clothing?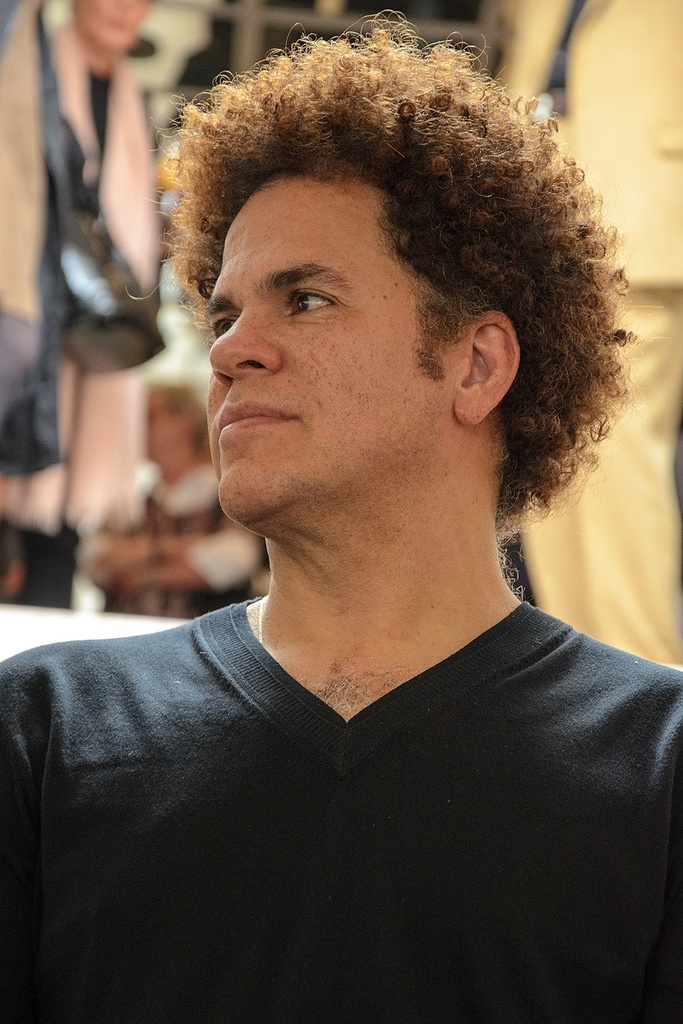
BBox(14, 592, 665, 993)
